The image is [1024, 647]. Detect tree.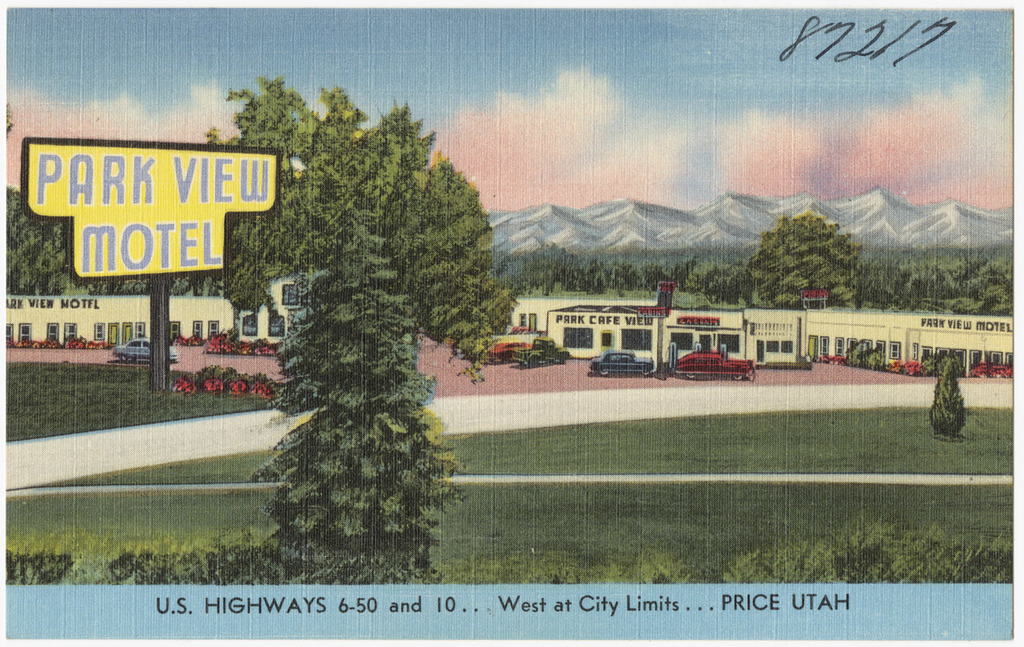
Detection: {"left": 207, "top": 78, "right": 517, "bottom": 386}.
